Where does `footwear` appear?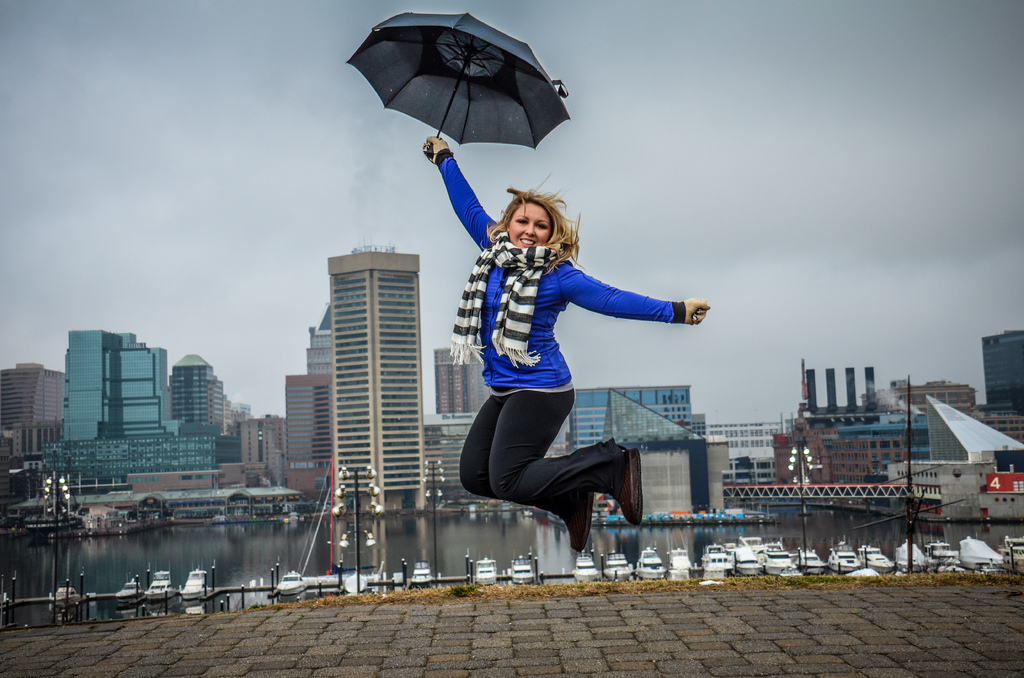
Appears at rect(611, 447, 644, 522).
